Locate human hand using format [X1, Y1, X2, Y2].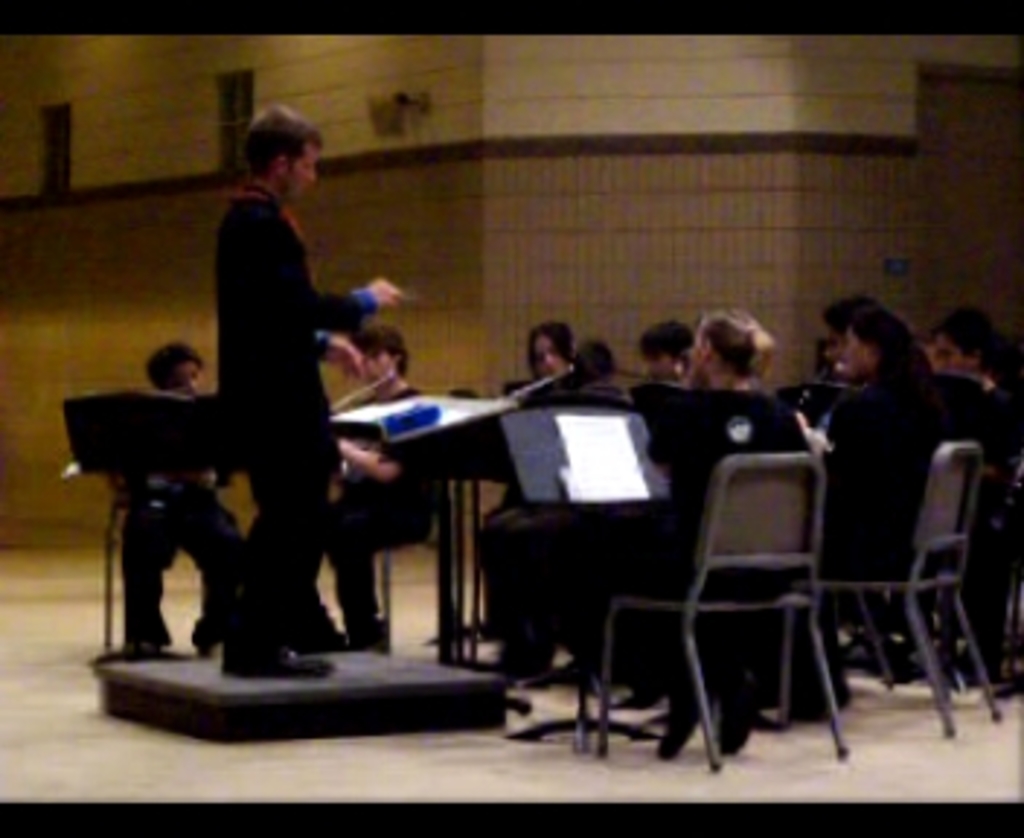
[329, 340, 375, 378].
